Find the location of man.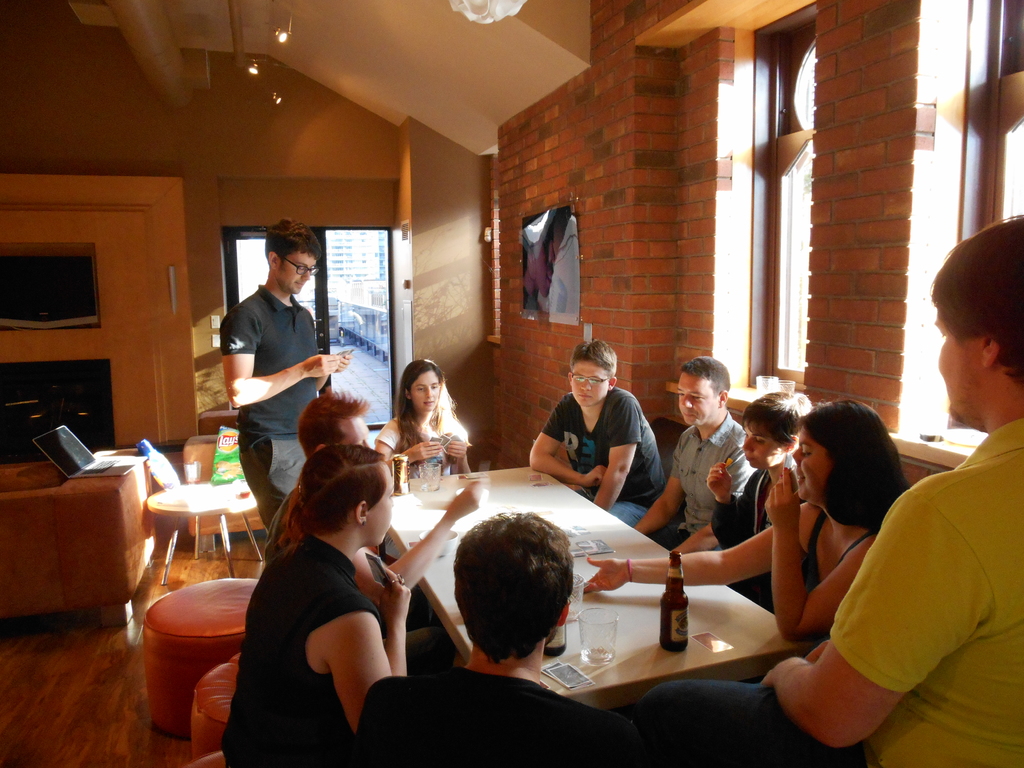
Location: [left=209, top=230, right=336, bottom=507].
